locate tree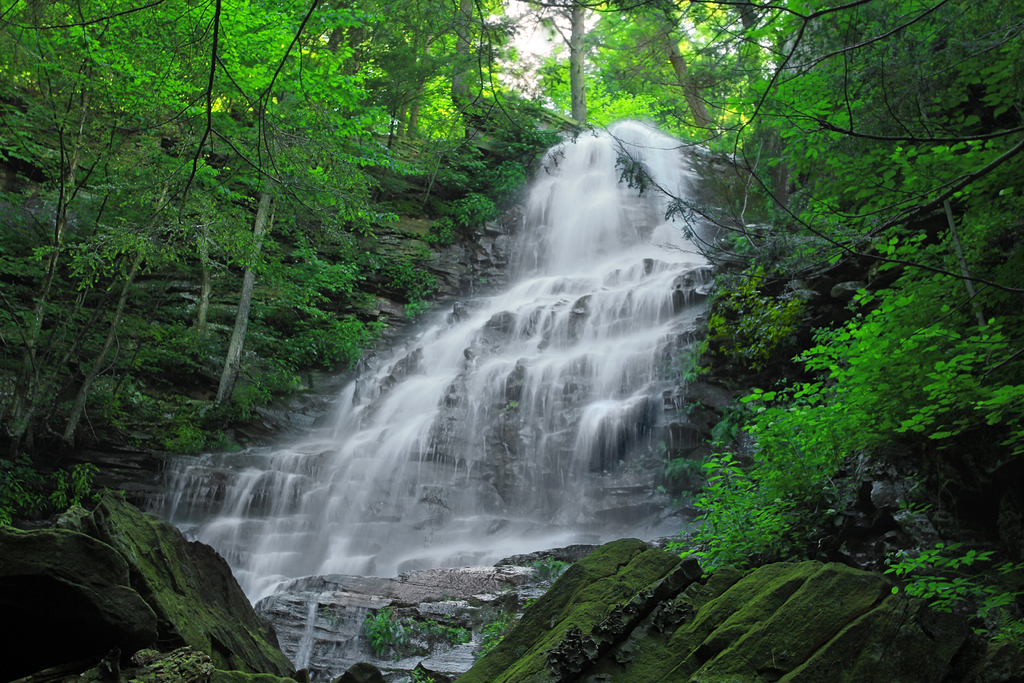
{"x1": 365, "y1": 0, "x2": 509, "y2": 205}
